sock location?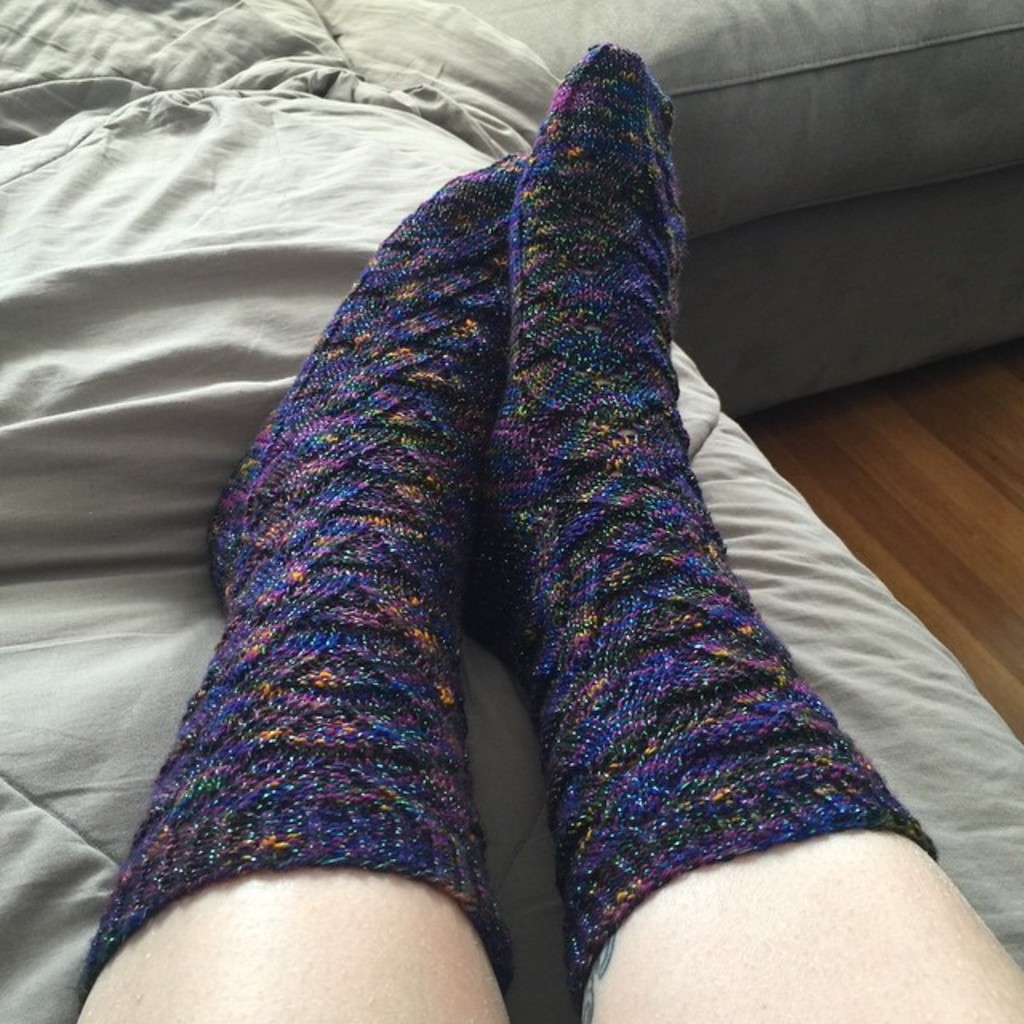
459:34:942:1018
